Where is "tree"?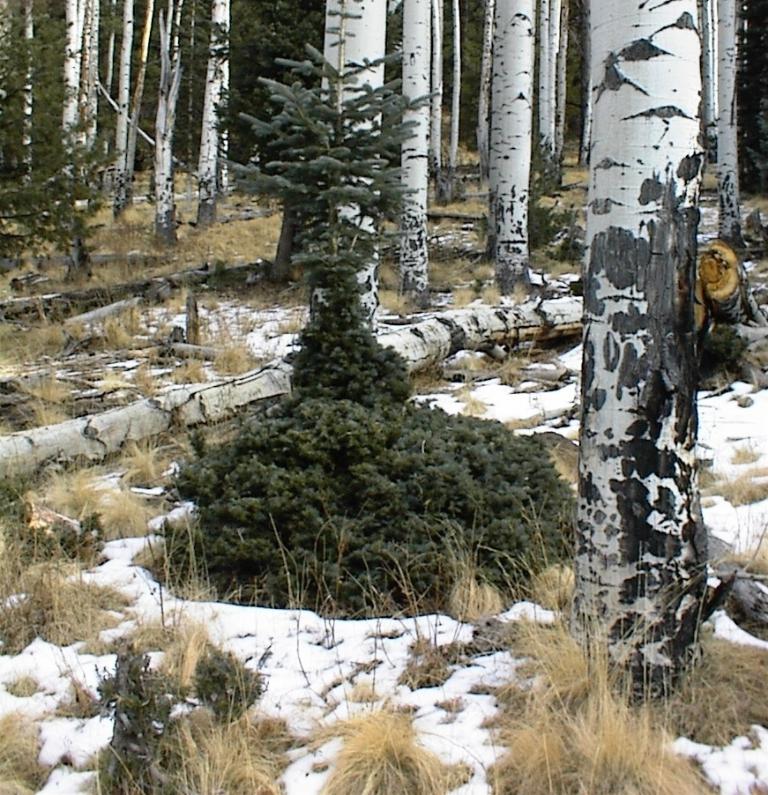
<region>121, 2, 152, 182</region>.
